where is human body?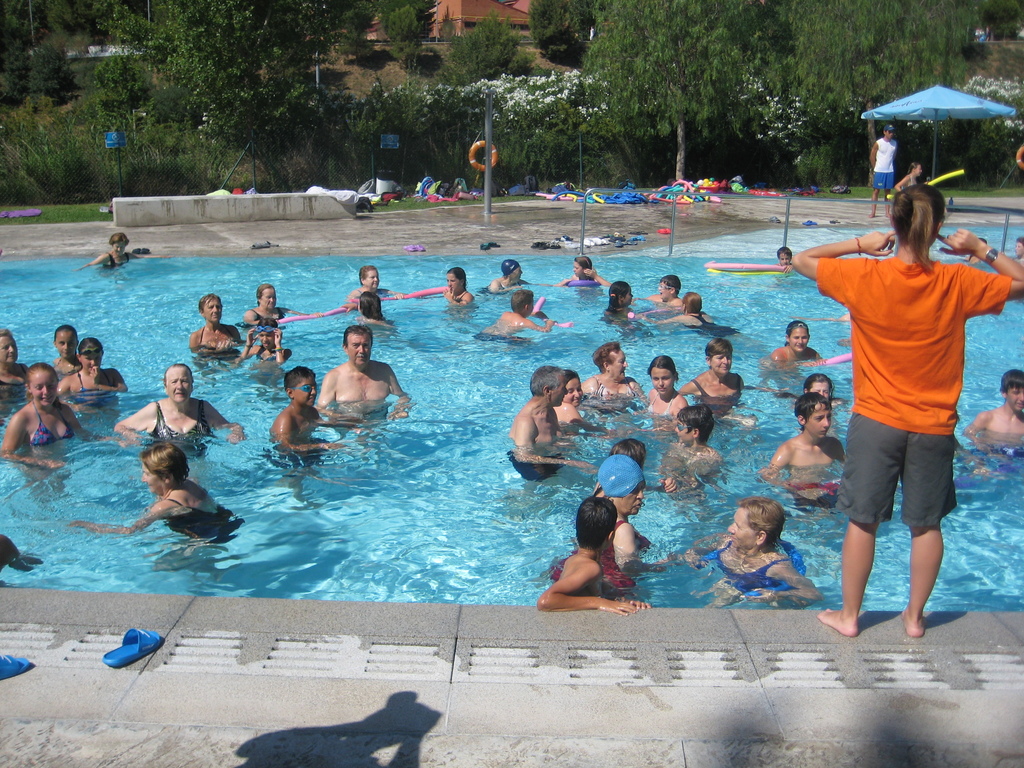
(52,322,81,381).
